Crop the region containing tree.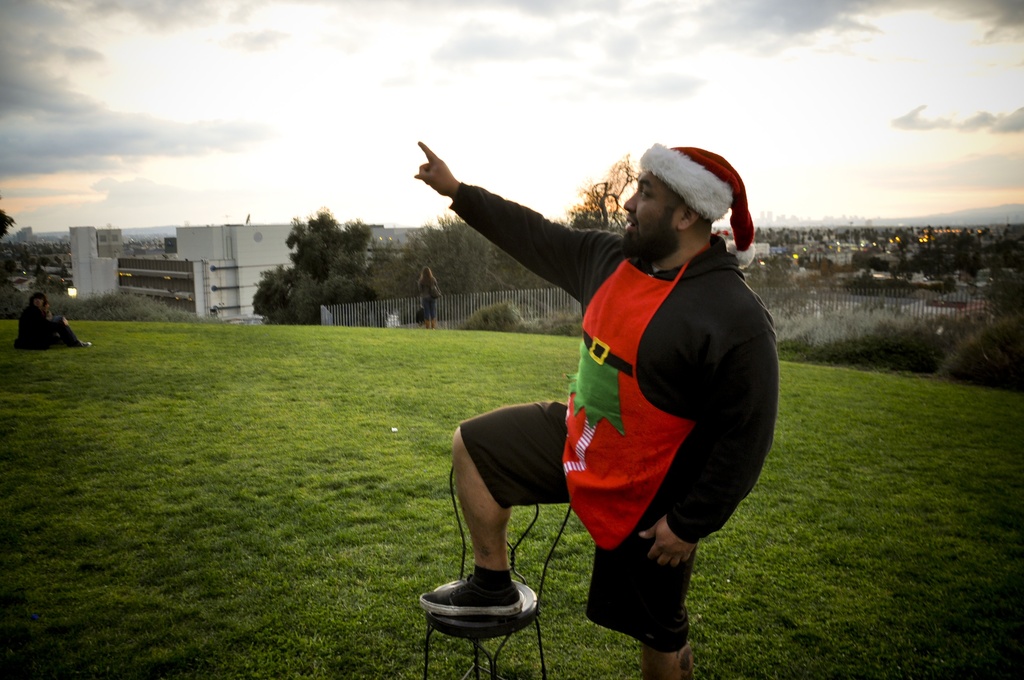
Crop region: {"x1": 0, "y1": 193, "x2": 24, "y2": 313}.
